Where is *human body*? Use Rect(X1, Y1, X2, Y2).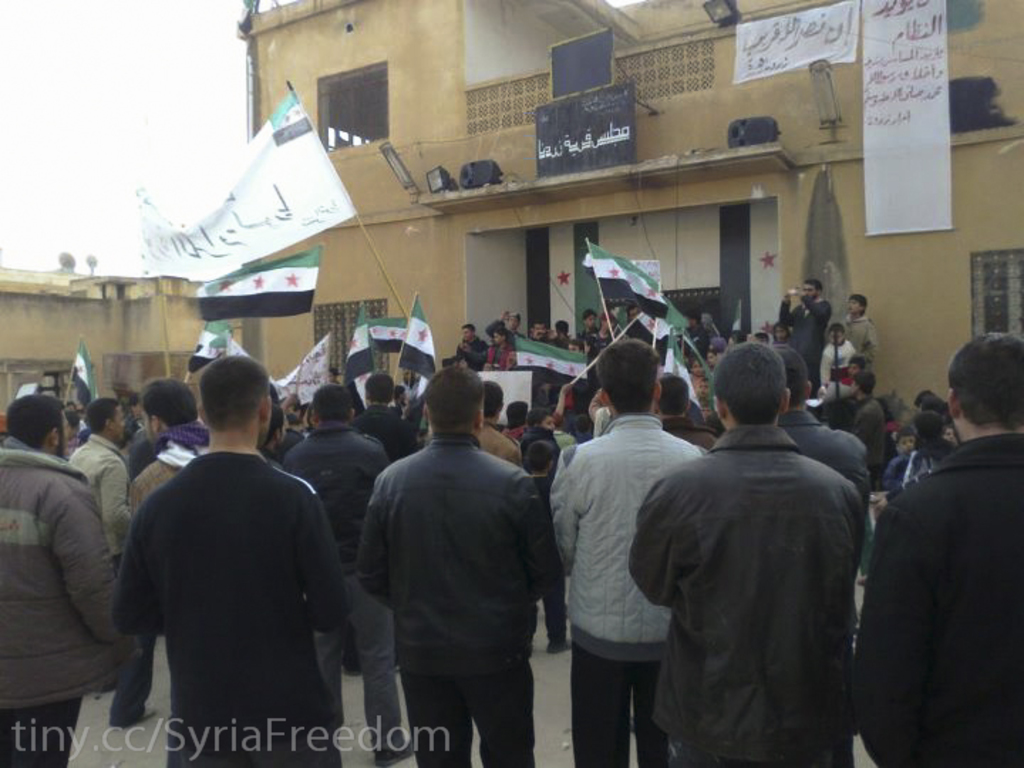
Rect(481, 327, 515, 367).
